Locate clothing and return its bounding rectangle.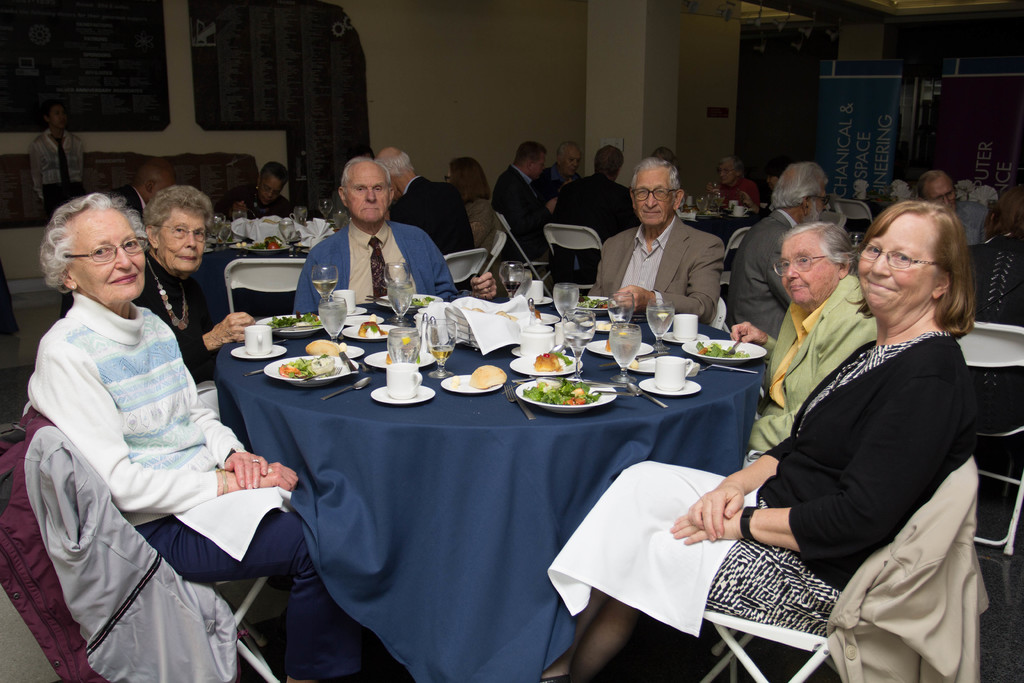
(589,207,716,336).
